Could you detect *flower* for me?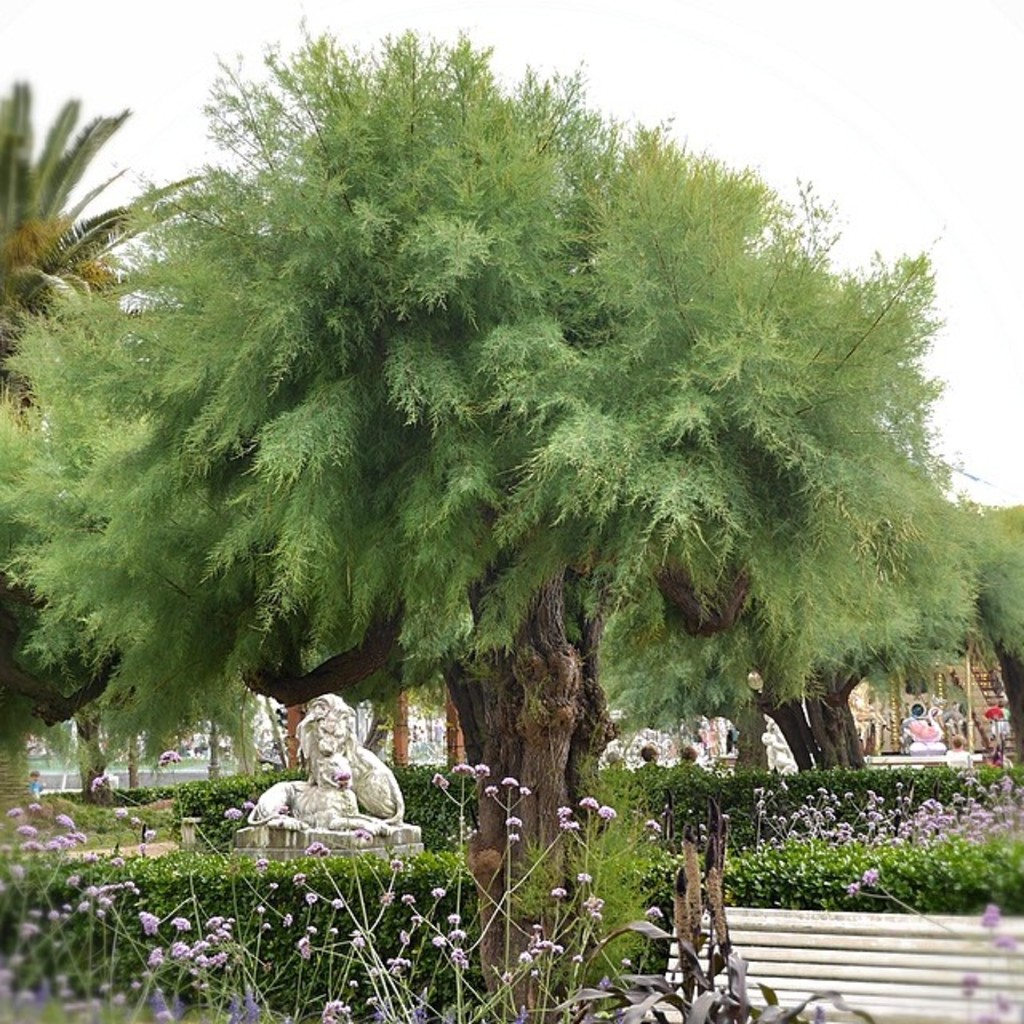
Detection result: locate(128, 816, 141, 830).
